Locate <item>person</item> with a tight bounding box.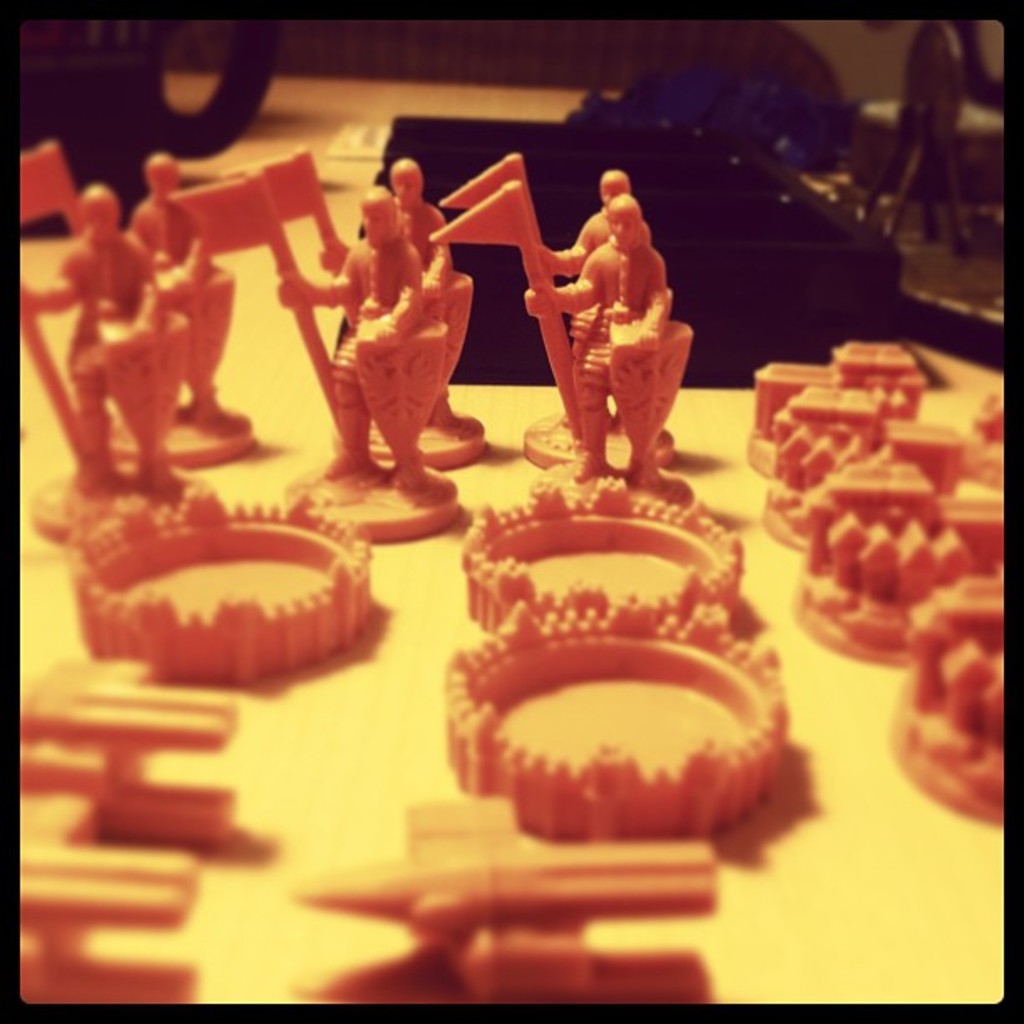
locate(544, 162, 629, 432).
